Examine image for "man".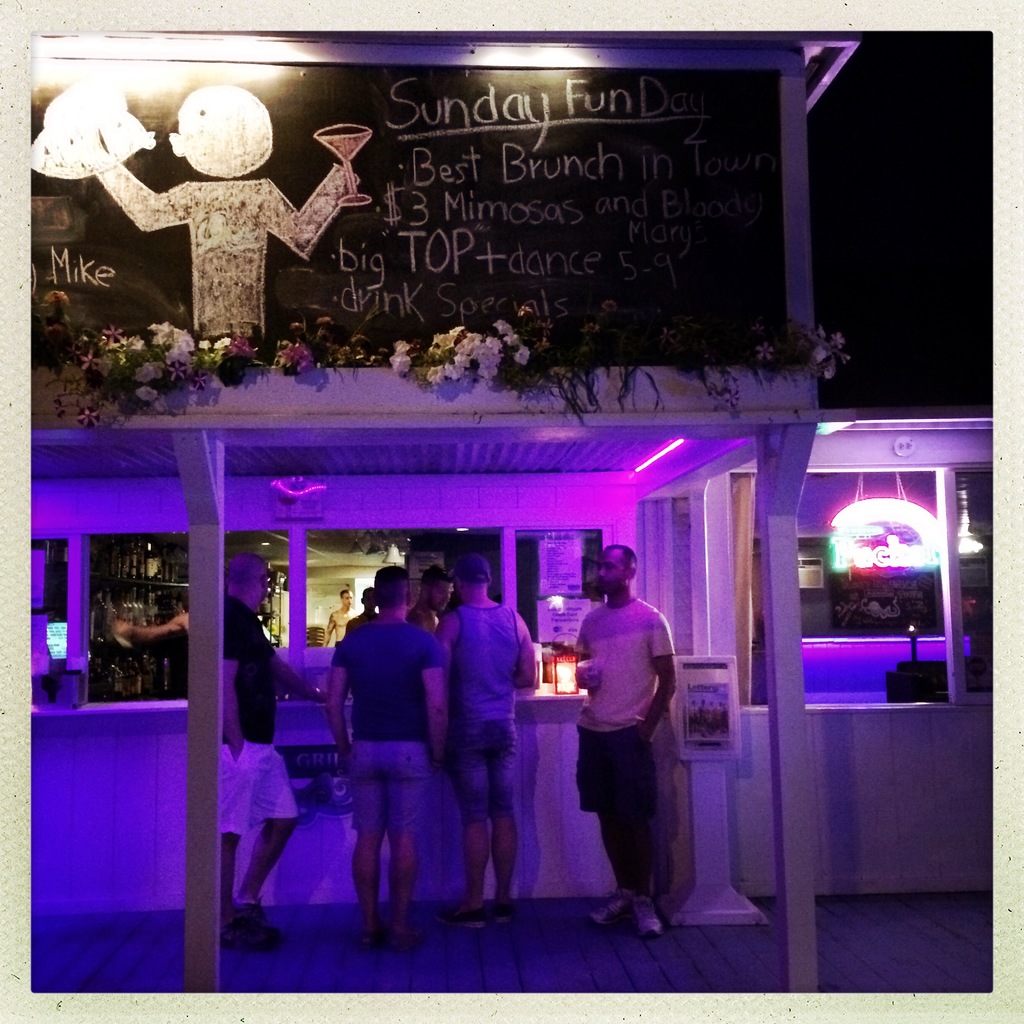
Examination result: l=406, t=570, r=459, b=630.
